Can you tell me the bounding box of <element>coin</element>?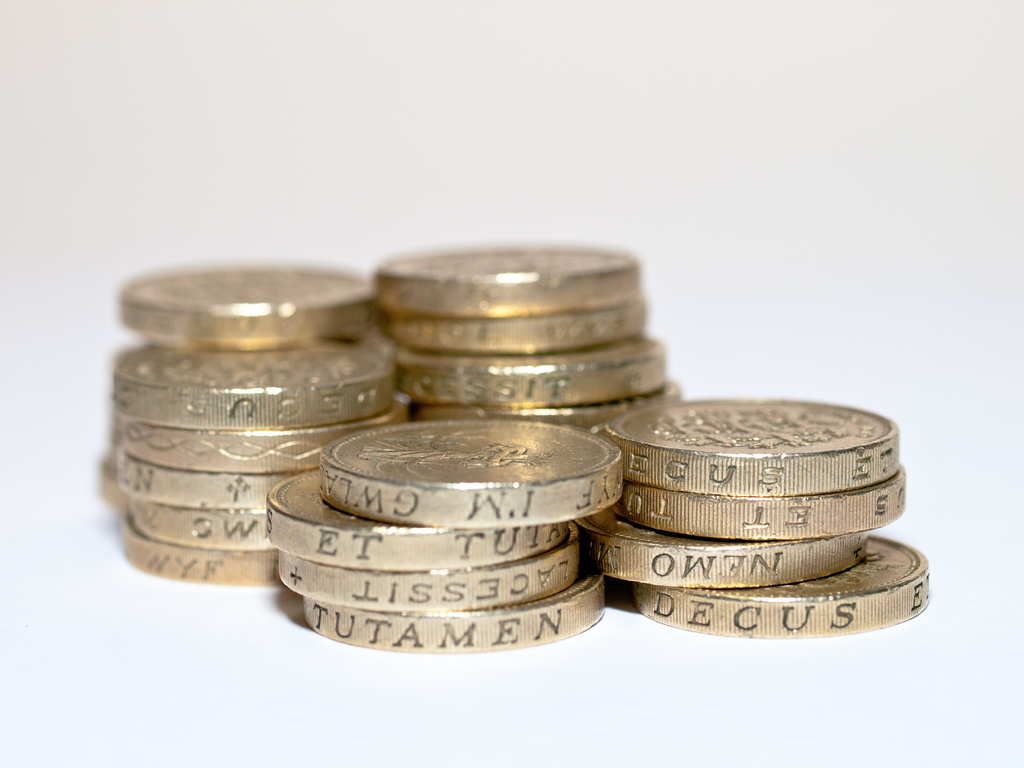
left=384, top=281, right=646, bottom=352.
